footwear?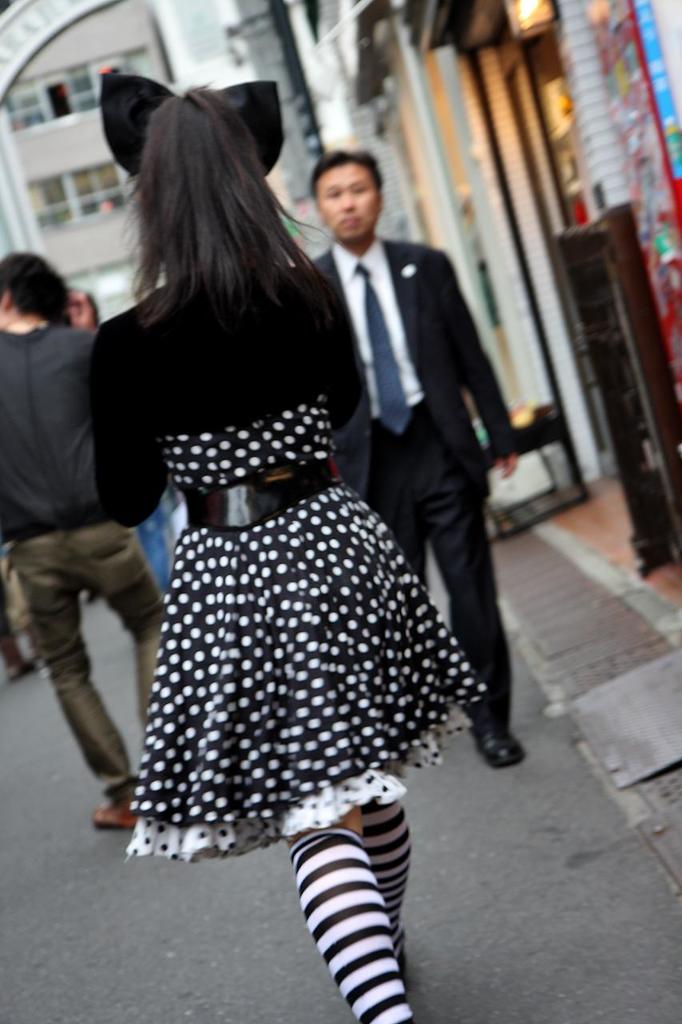
BBox(90, 779, 147, 828)
